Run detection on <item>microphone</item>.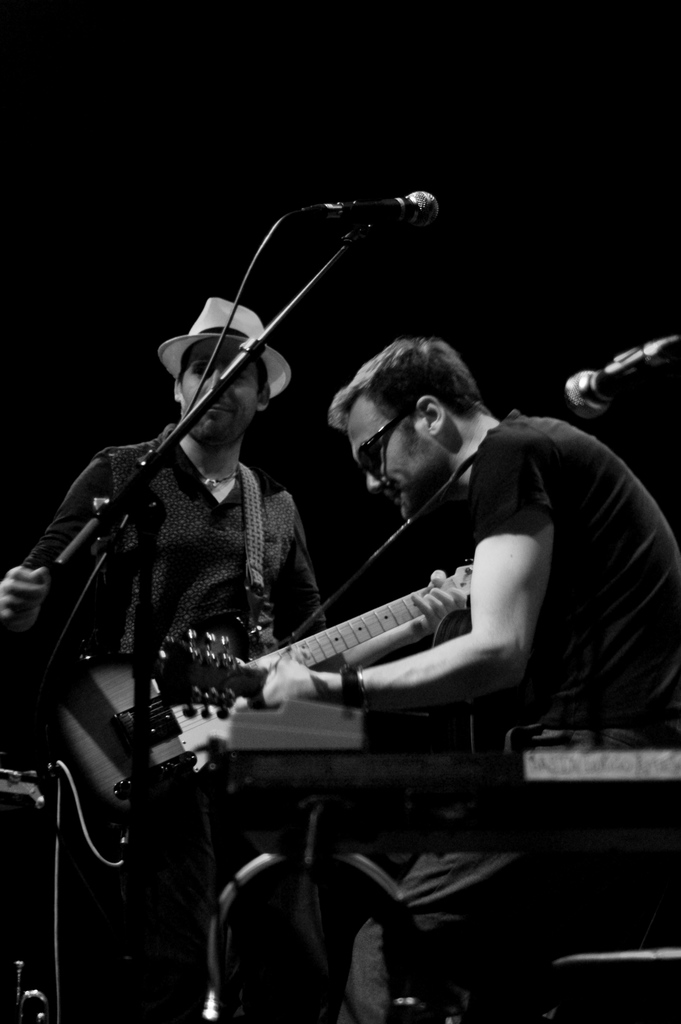
Result: box(548, 330, 673, 445).
